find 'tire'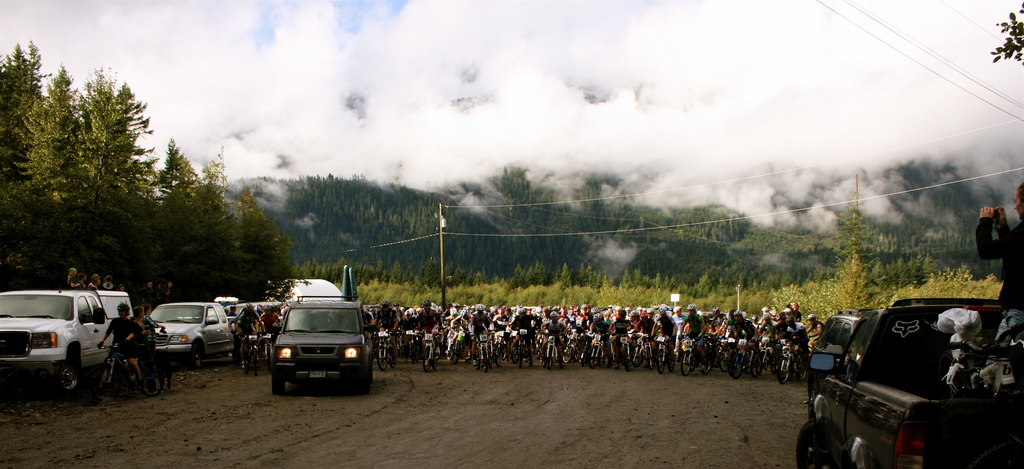
l=655, t=348, r=666, b=372
